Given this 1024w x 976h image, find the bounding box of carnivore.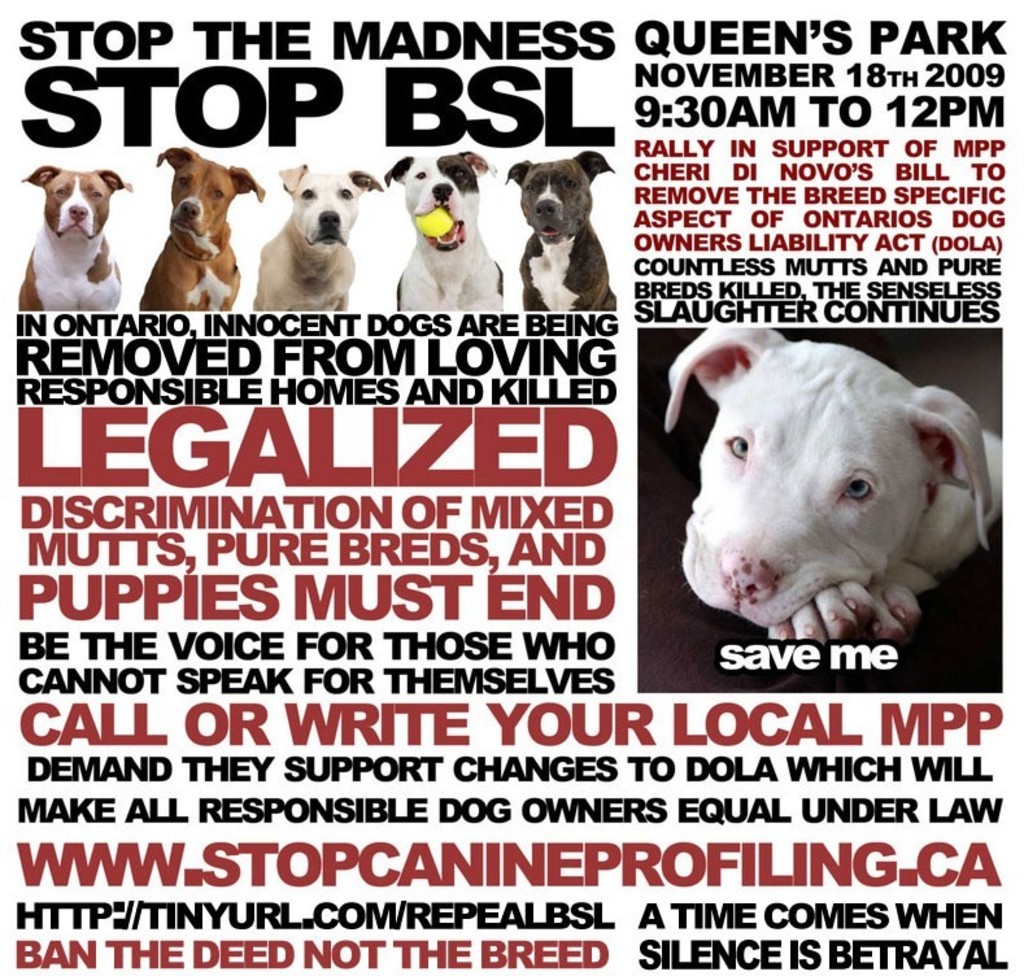
502 153 618 311.
